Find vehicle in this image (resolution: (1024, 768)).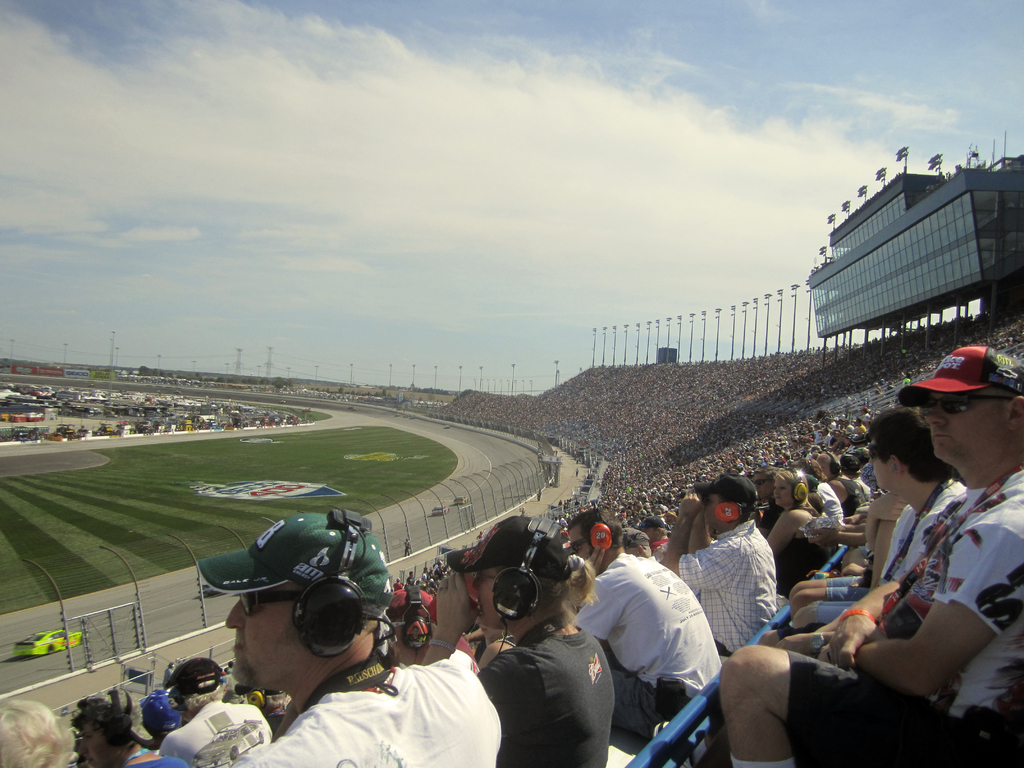
detection(10, 626, 90, 660).
